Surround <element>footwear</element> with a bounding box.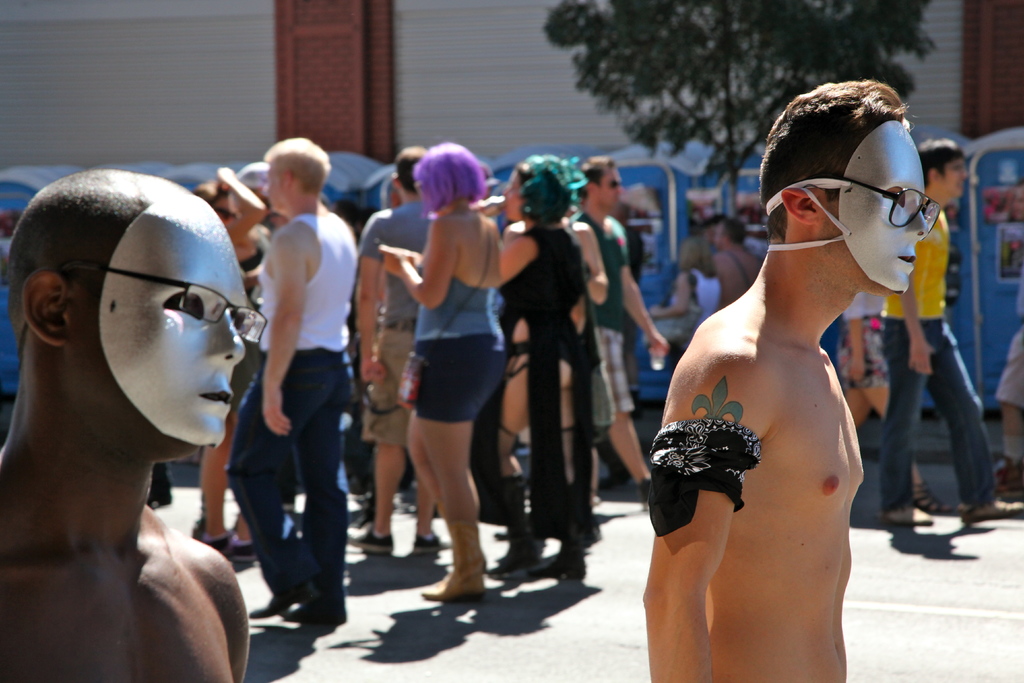
region(417, 518, 488, 602).
